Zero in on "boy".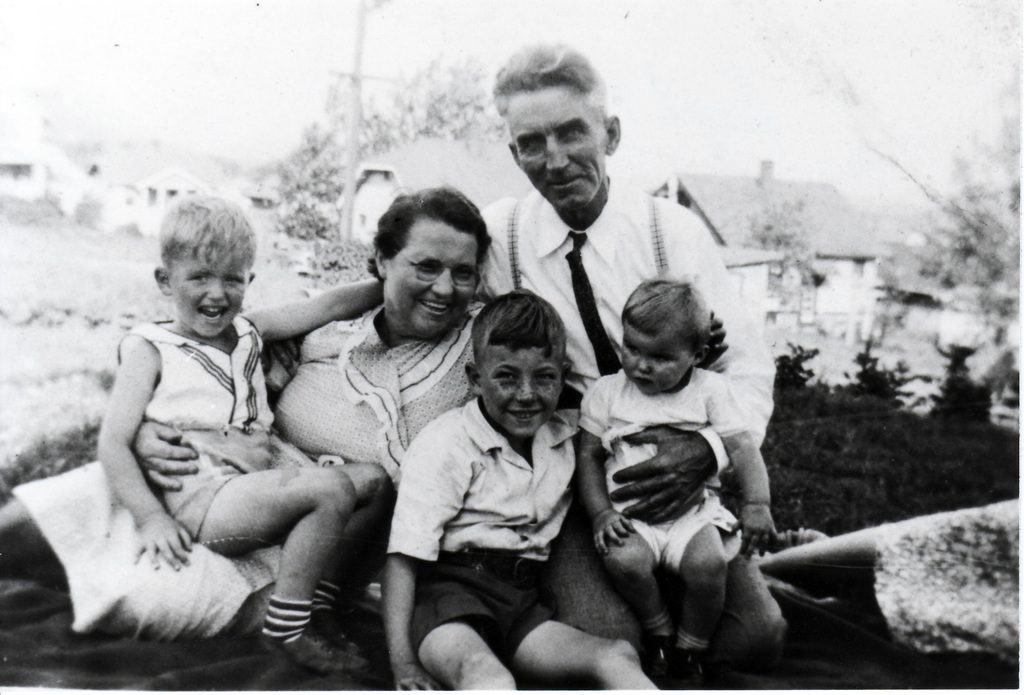
Zeroed in: (72, 177, 365, 643).
